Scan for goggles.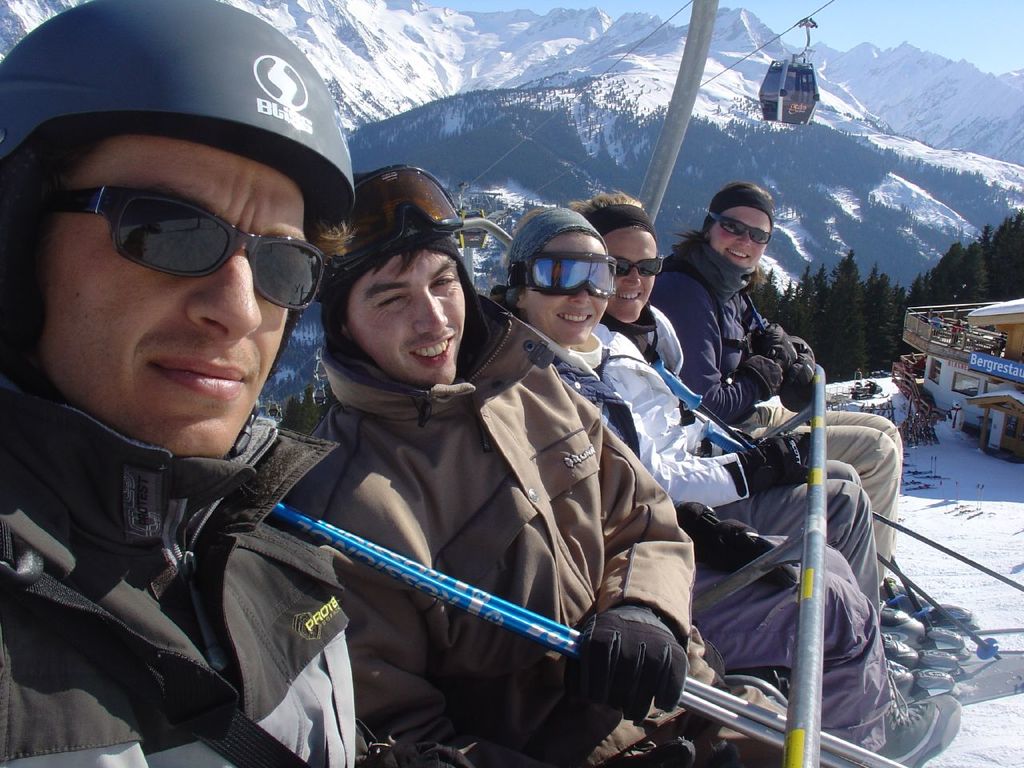
Scan result: left=706, top=208, right=774, bottom=246.
